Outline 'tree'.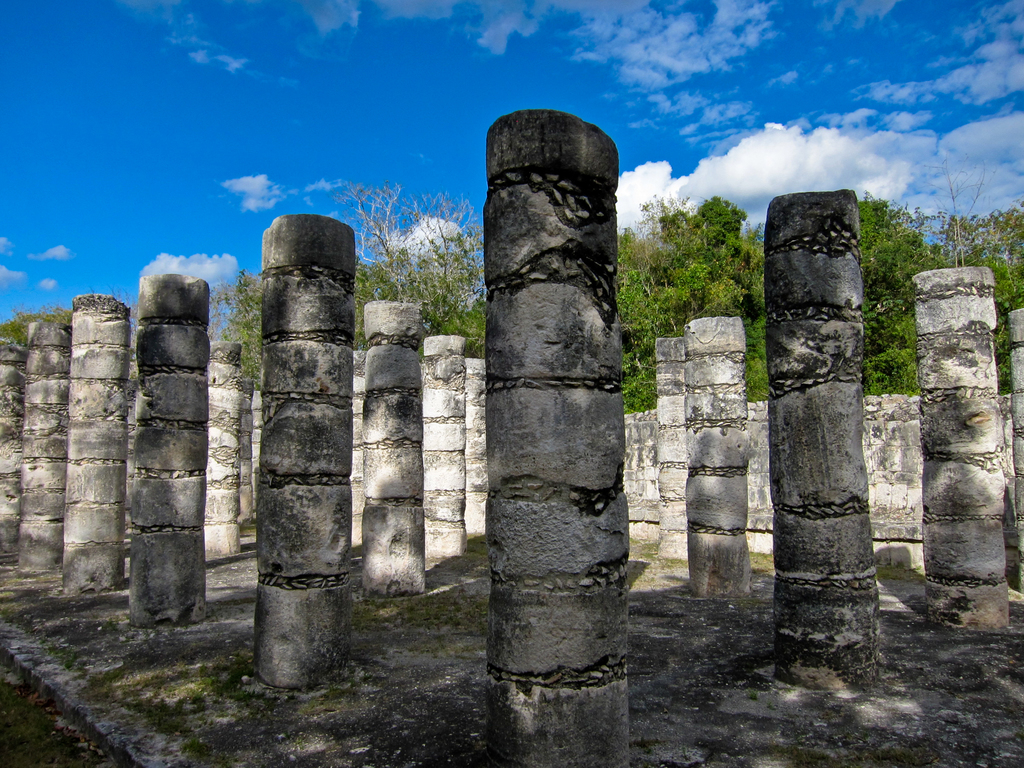
Outline: x1=198, y1=265, x2=268, y2=399.
